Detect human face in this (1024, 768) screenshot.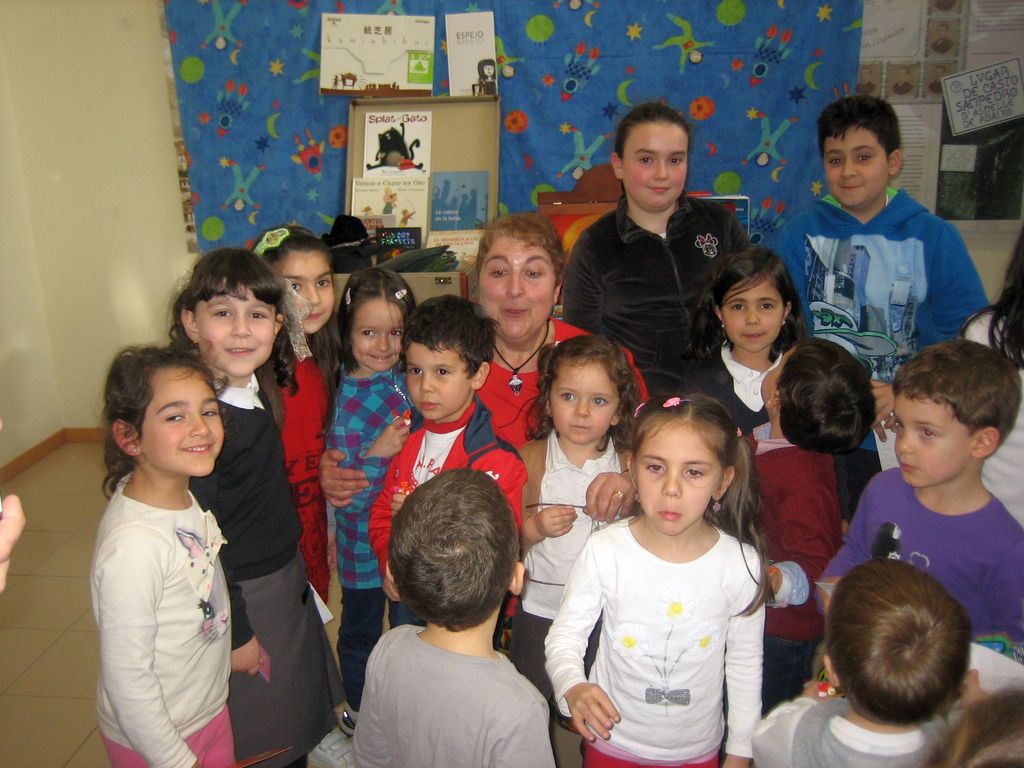
Detection: (893,387,978,488).
